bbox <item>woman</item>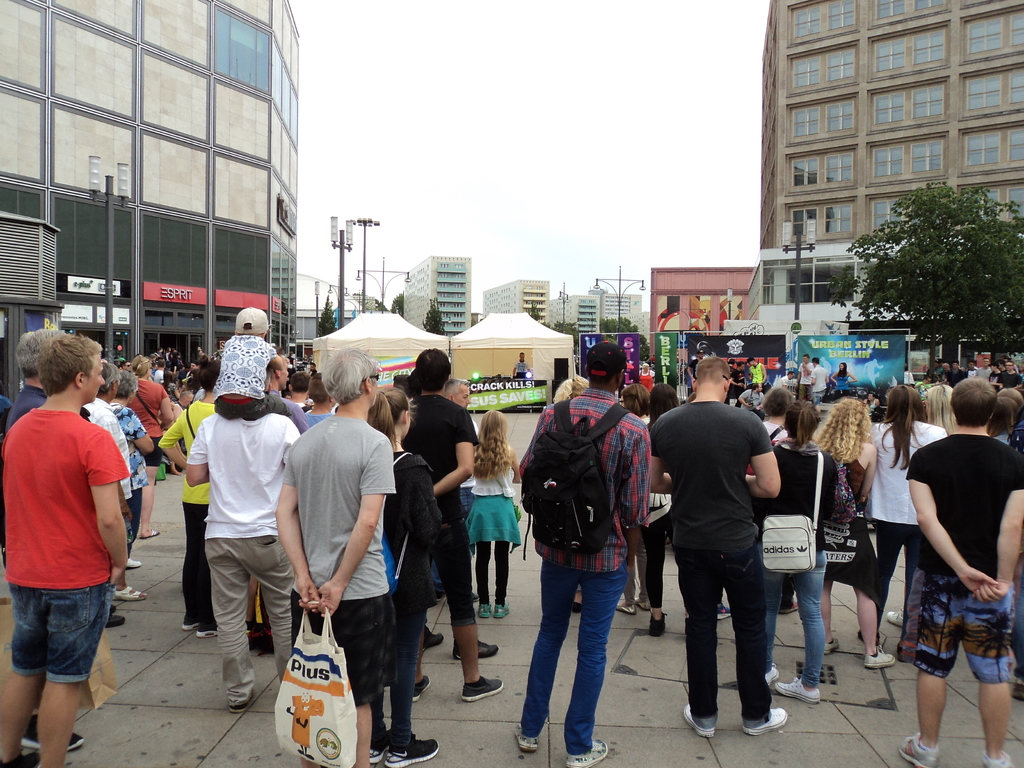
{"x1": 789, "y1": 382, "x2": 888, "y2": 664}
